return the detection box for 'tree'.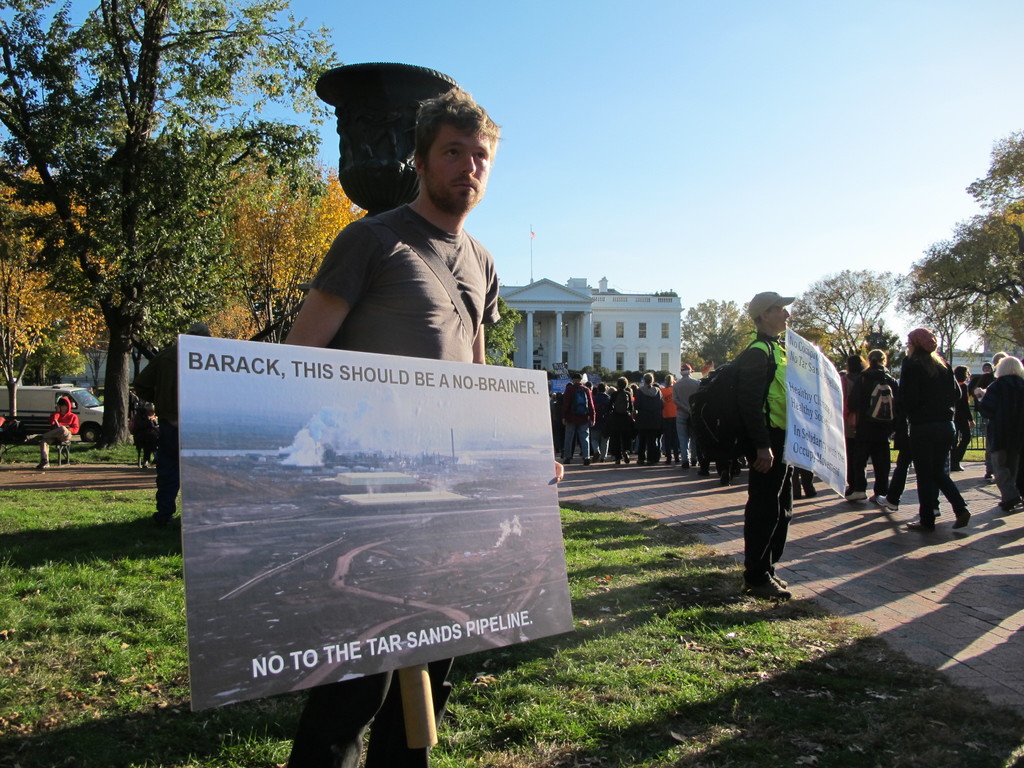
(678, 298, 753, 367).
